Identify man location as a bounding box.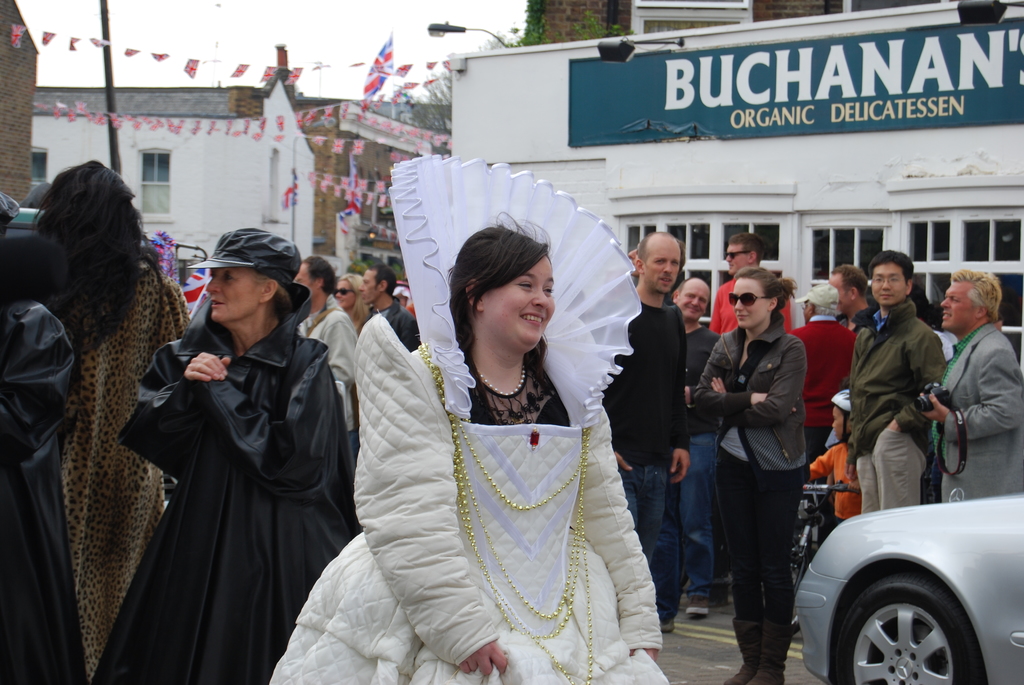
289 255 364 455.
